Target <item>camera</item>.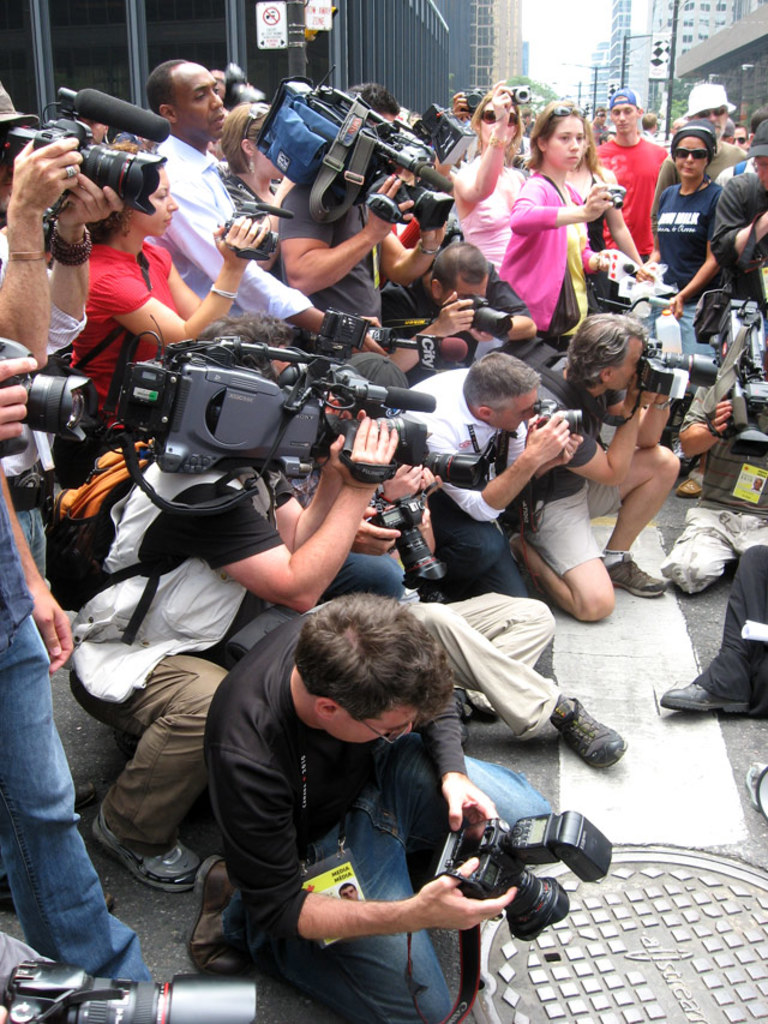
Target region: l=410, t=445, r=490, b=484.
